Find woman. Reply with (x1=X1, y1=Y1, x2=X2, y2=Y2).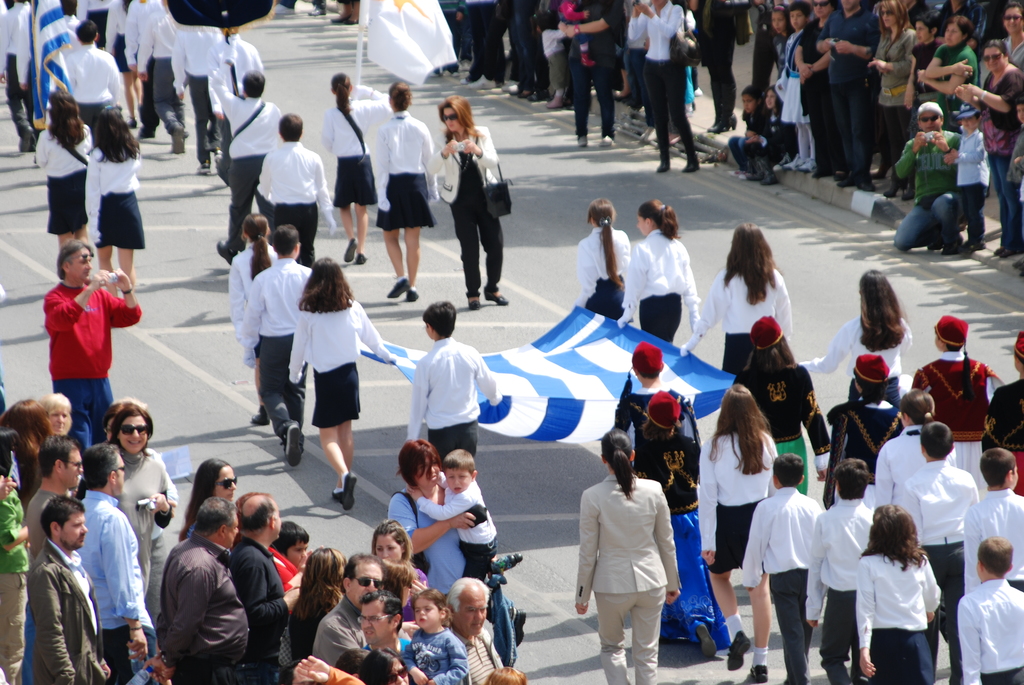
(x1=845, y1=498, x2=943, y2=684).
